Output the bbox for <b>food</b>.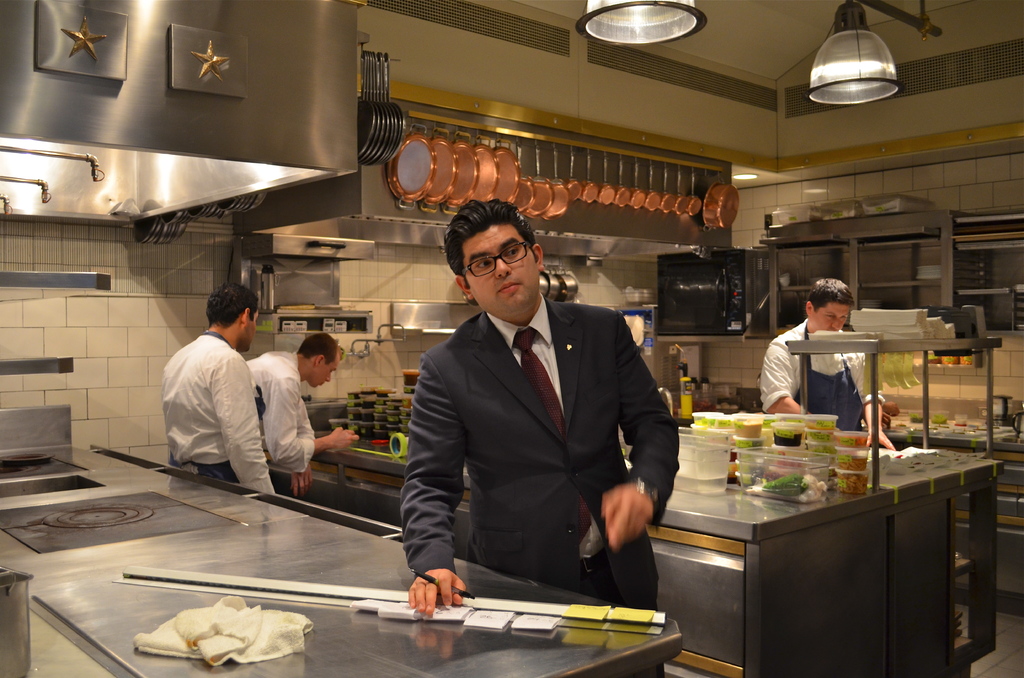
[831,432,867,448].
